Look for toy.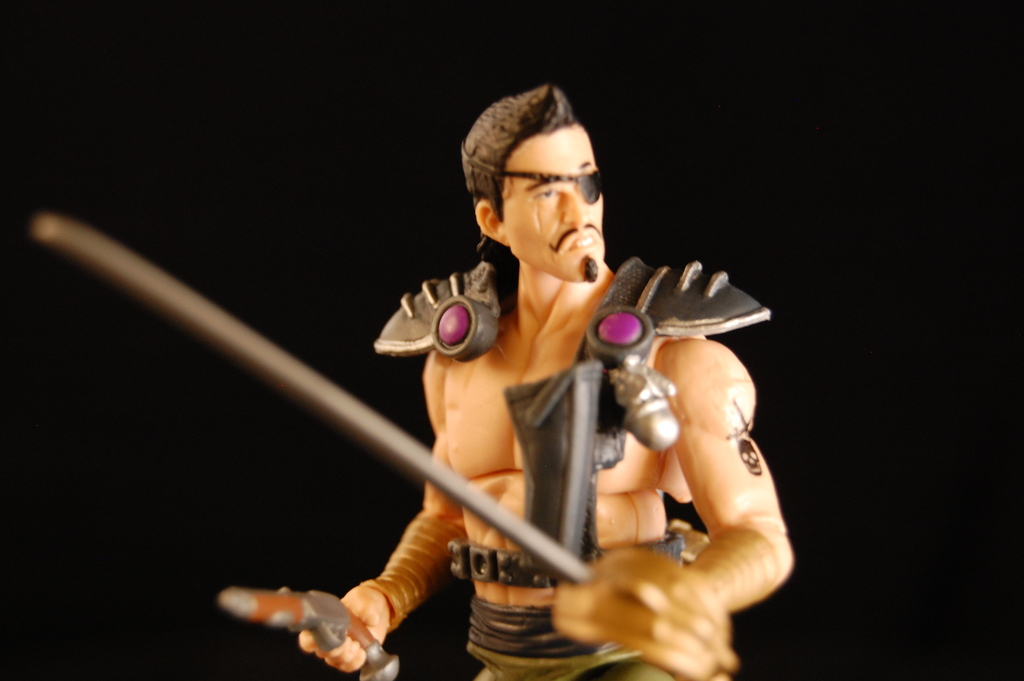
Found: [left=314, top=162, right=807, bottom=680].
